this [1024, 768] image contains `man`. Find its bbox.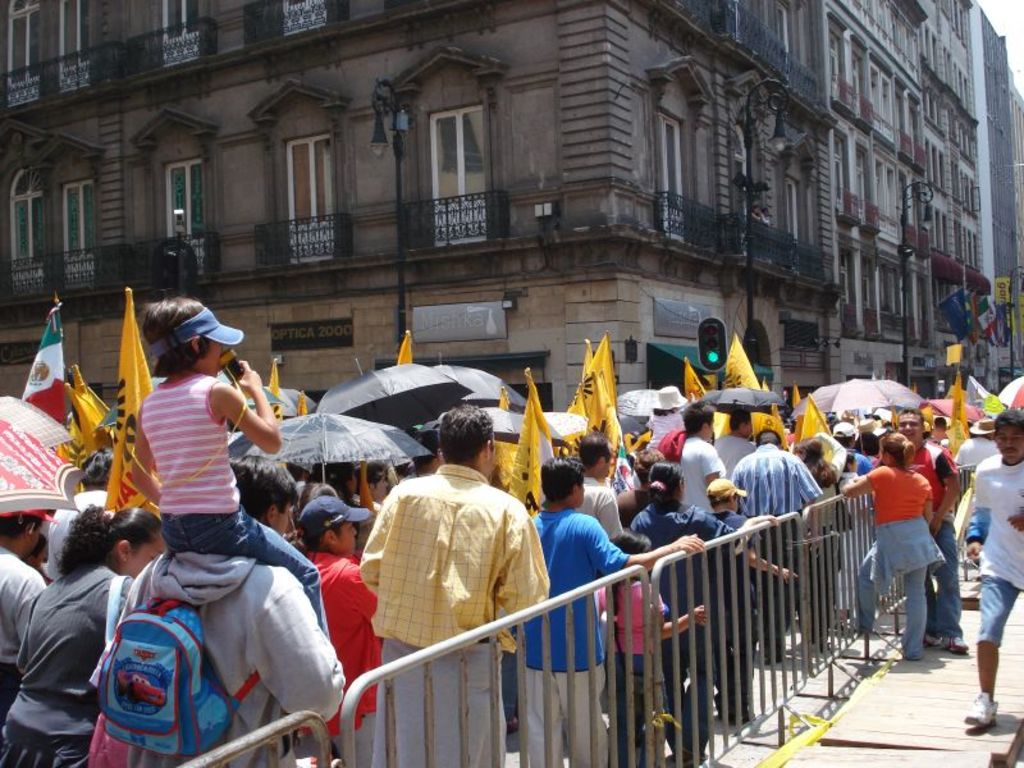
(648,406,724,511).
